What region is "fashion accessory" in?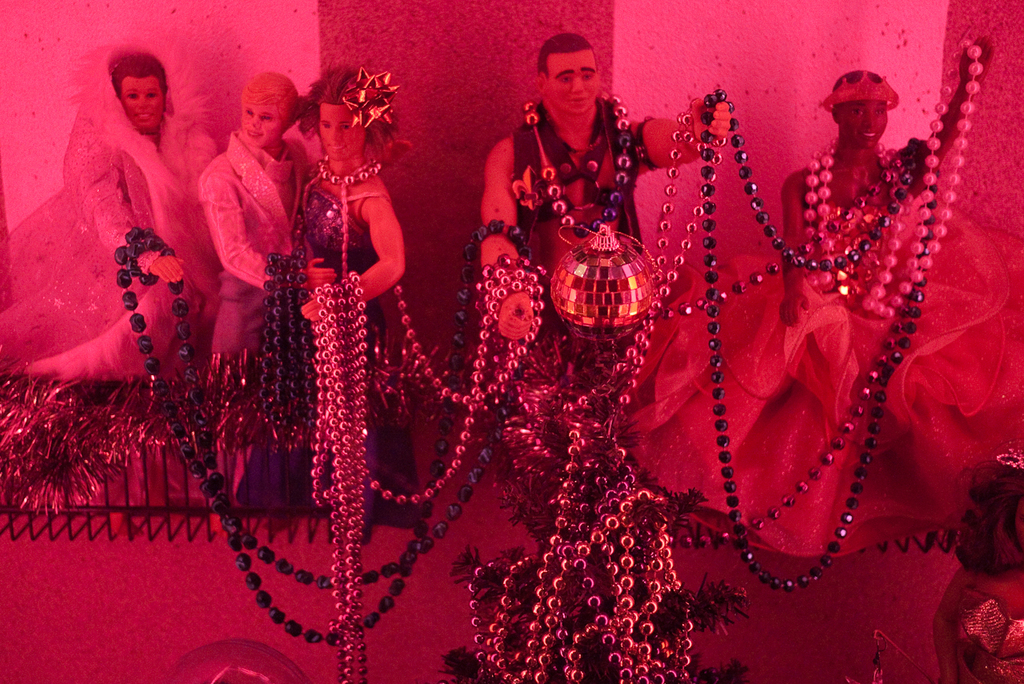
region(322, 162, 382, 187).
